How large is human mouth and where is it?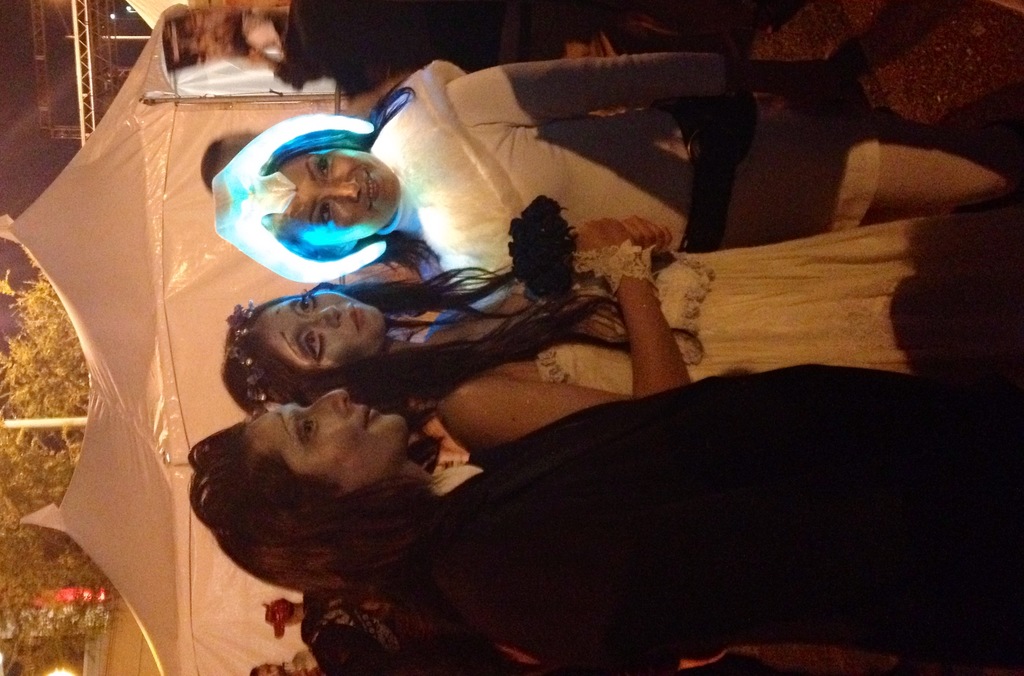
Bounding box: [x1=360, y1=401, x2=378, y2=437].
